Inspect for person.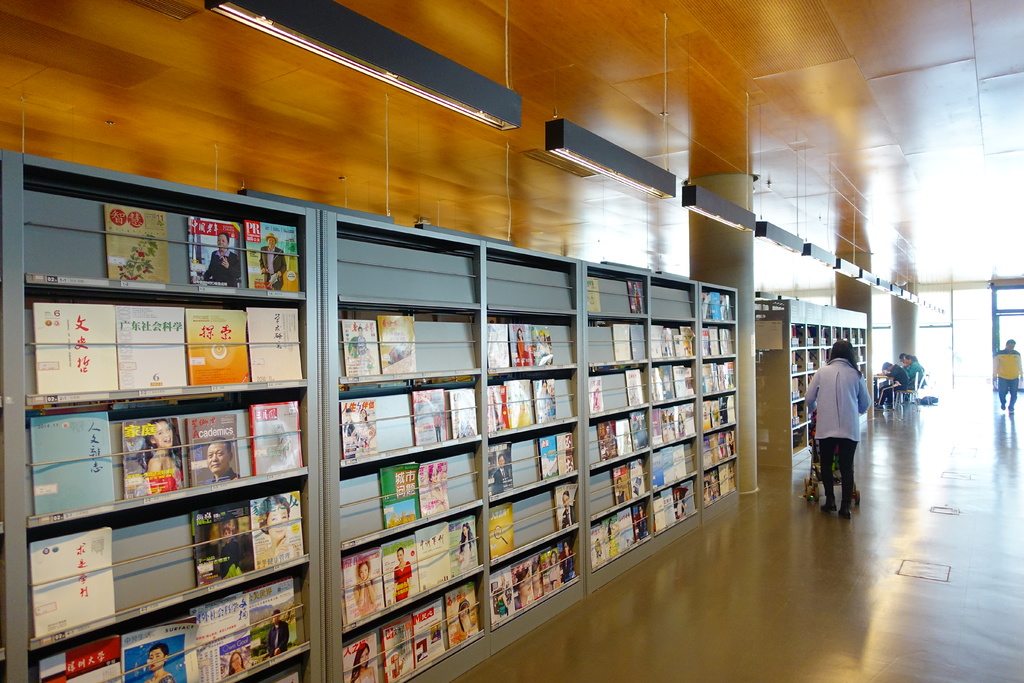
Inspection: pyautogui.locateOnScreen(355, 407, 378, 449).
